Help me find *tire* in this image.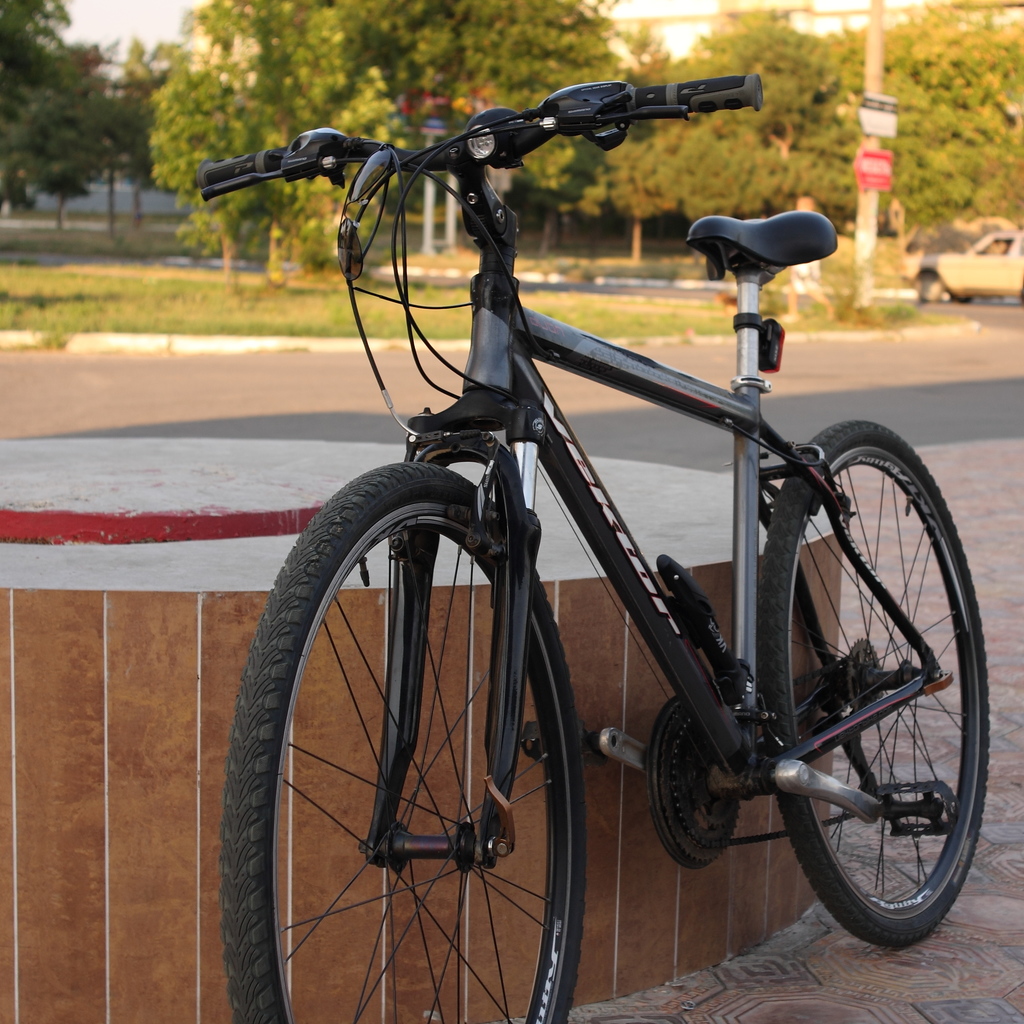
Found it: crop(755, 419, 991, 949).
